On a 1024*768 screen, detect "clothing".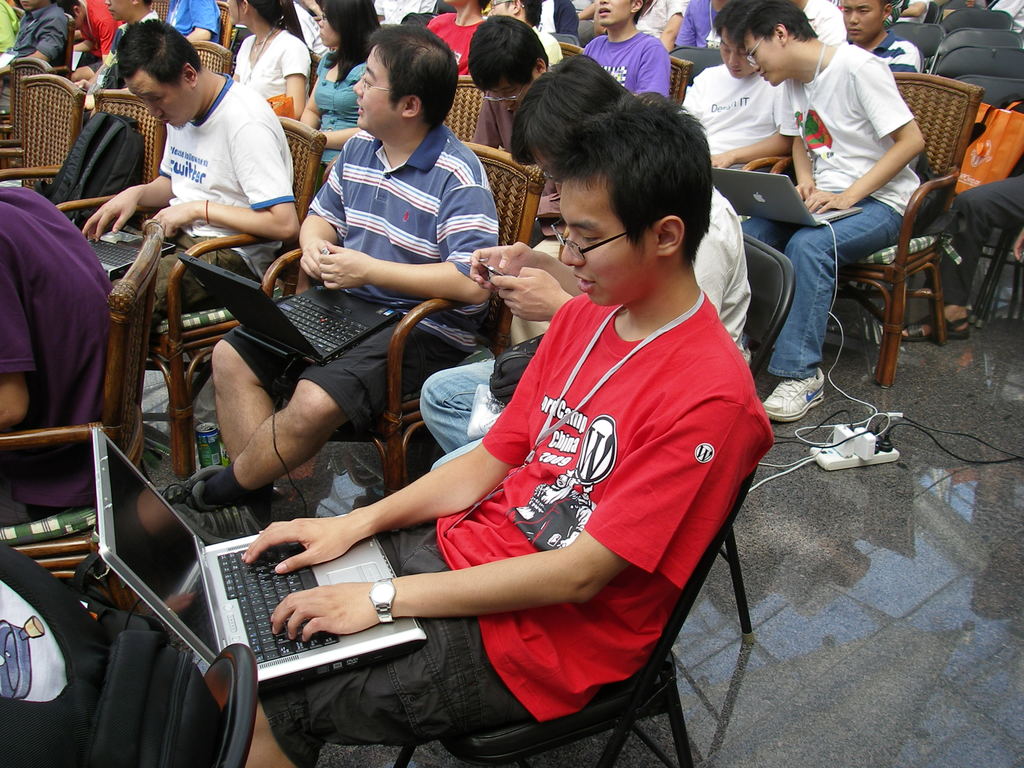
{"x1": 310, "y1": 40, "x2": 380, "y2": 171}.
